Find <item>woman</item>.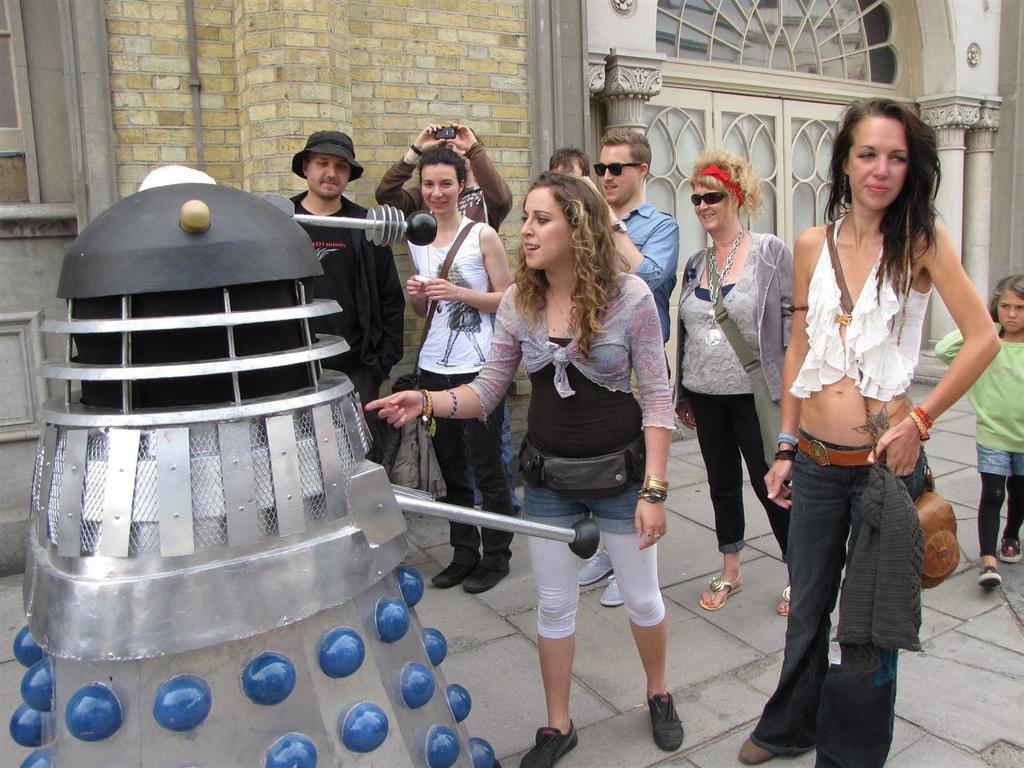
(366, 168, 676, 766).
